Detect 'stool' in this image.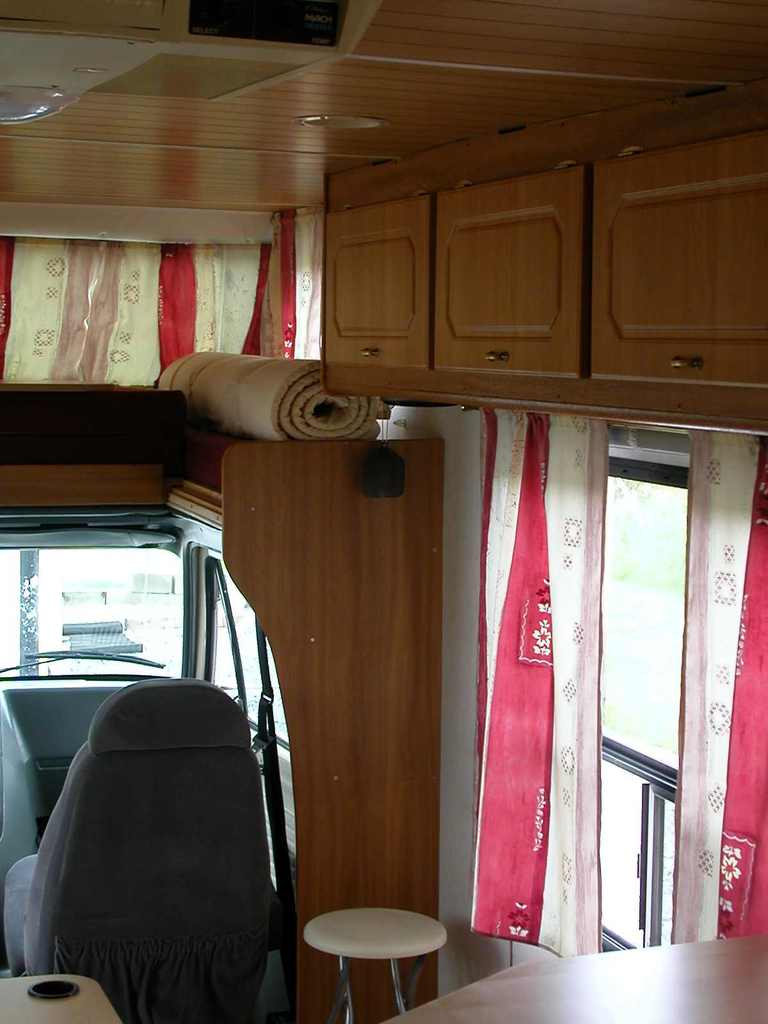
Detection: {"x1": 303, "y1": 903, "x2": 450, "y2": 1023}.
